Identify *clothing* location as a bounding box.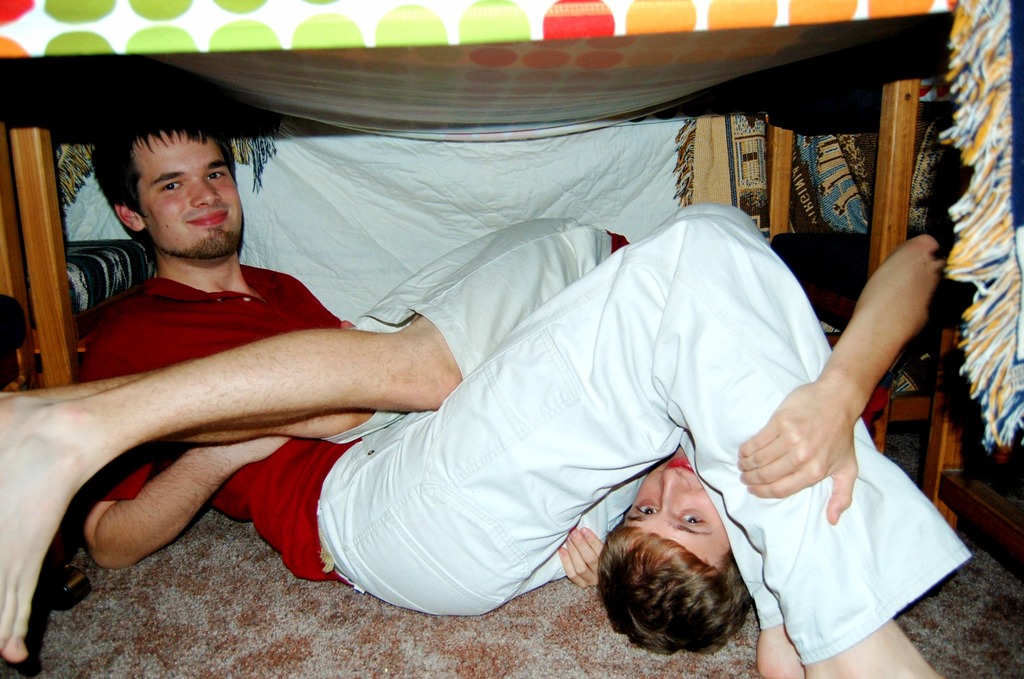
locate(362, 218, 647, 527).
